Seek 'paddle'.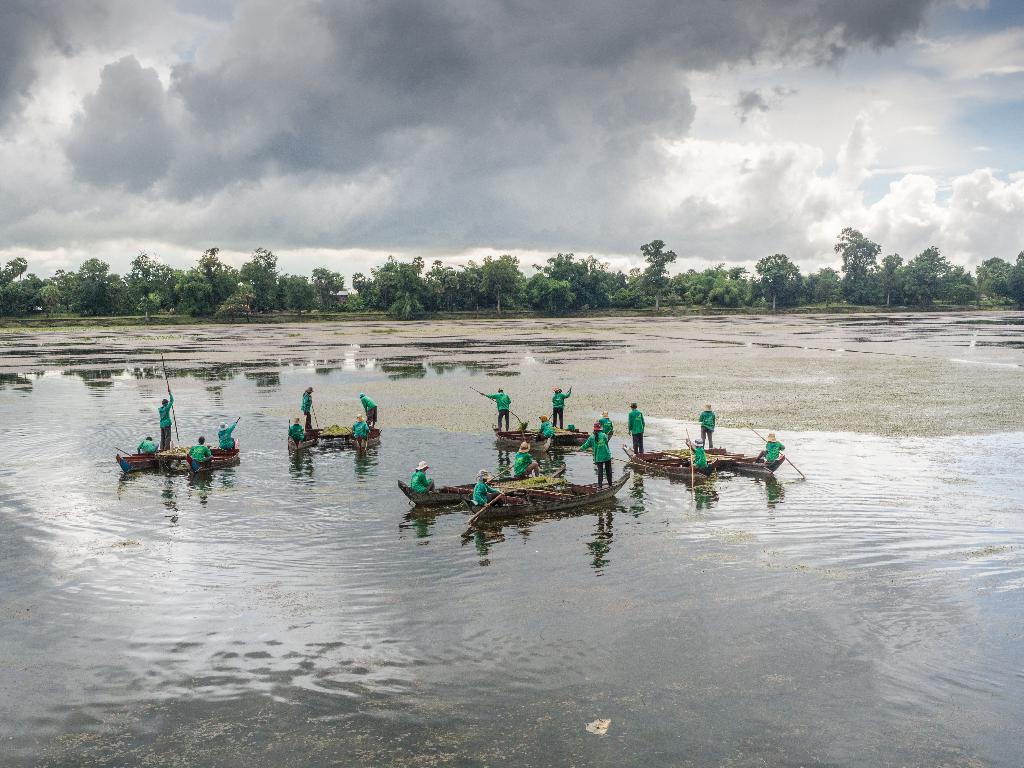
bbox=[467, 499, 502, 527].
